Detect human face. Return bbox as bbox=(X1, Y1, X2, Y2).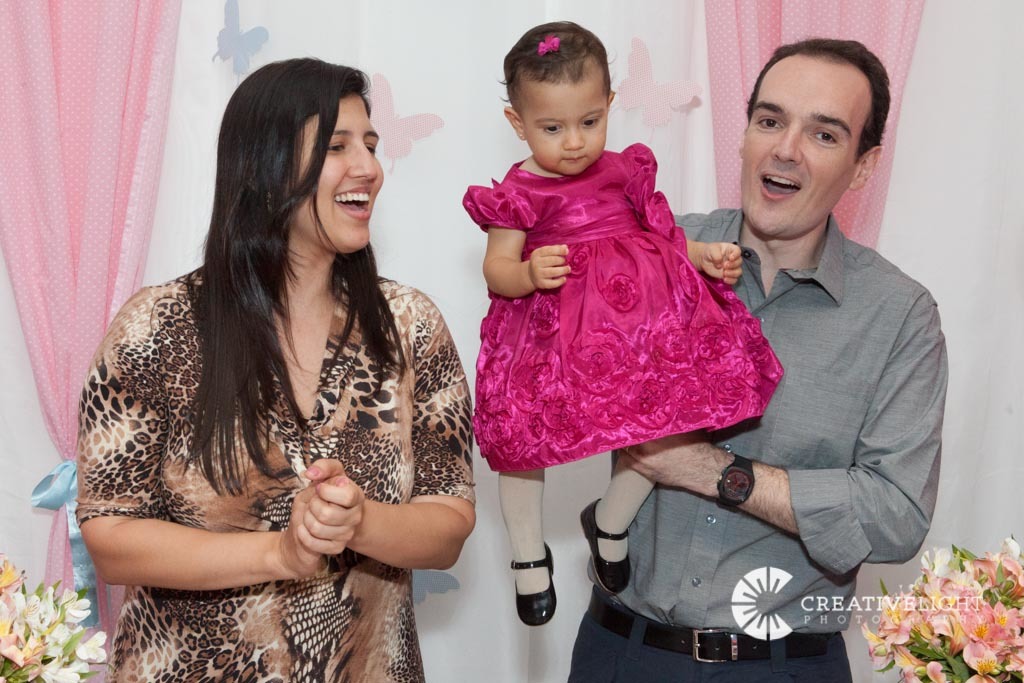
bbox=(284, 91, 384, 251).
